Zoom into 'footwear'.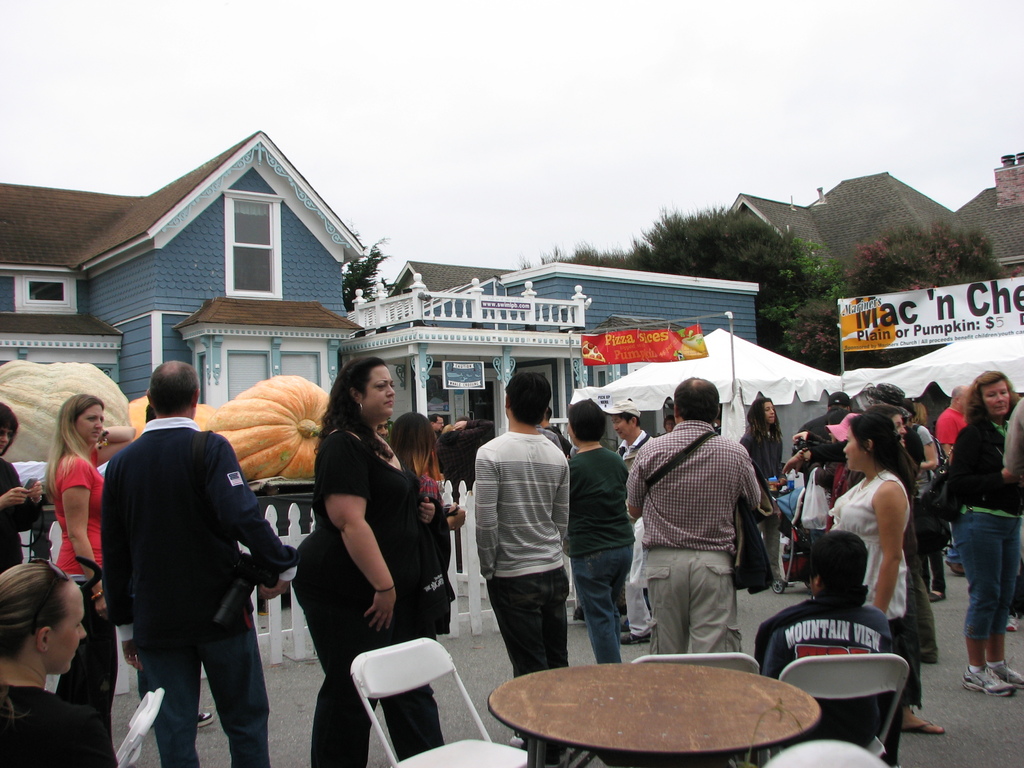
Zoom target: [x1=1005, y1=616, x2=1014, y2=630].
